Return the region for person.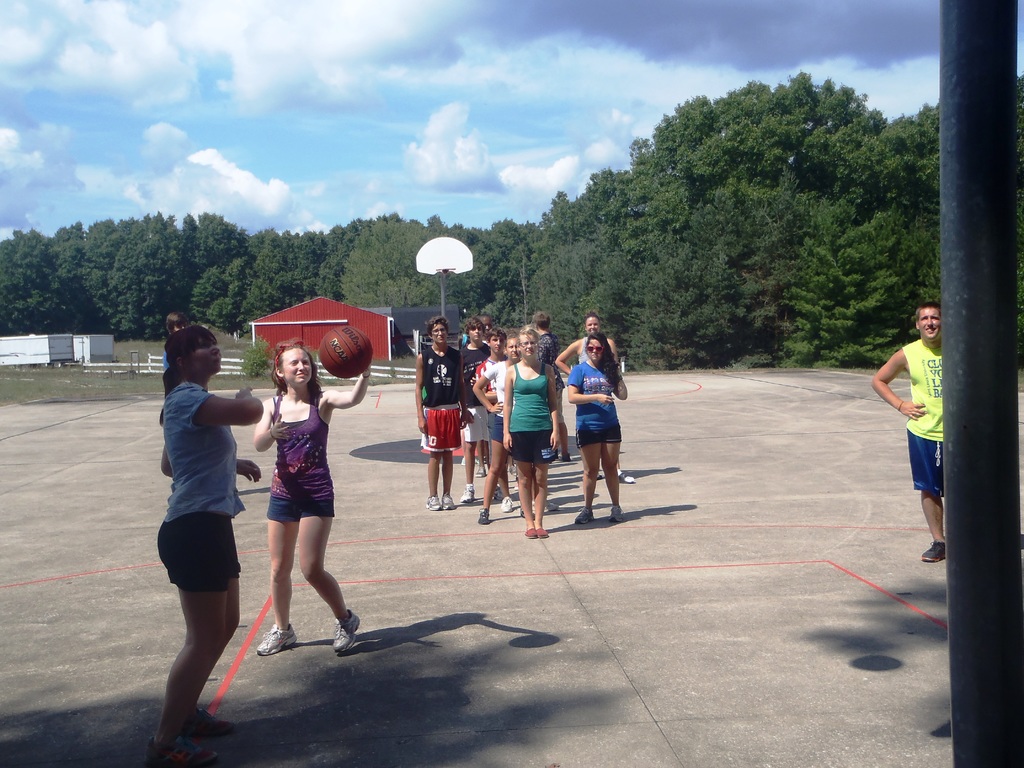
552,312,637,486.
